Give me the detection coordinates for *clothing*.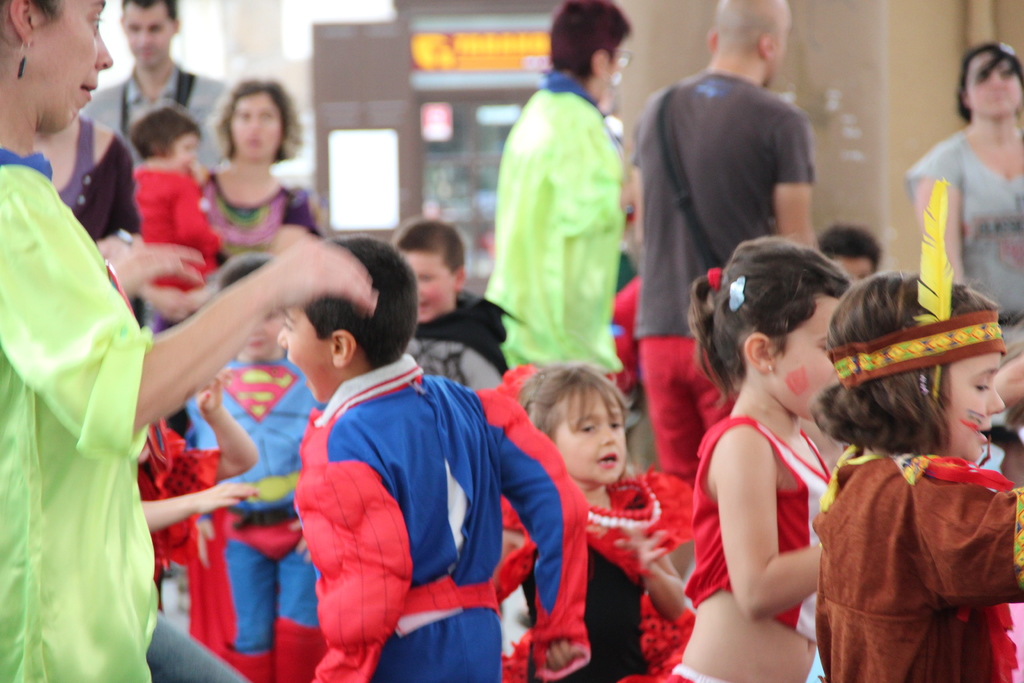
l=129, t=163, r=235, b=290.
